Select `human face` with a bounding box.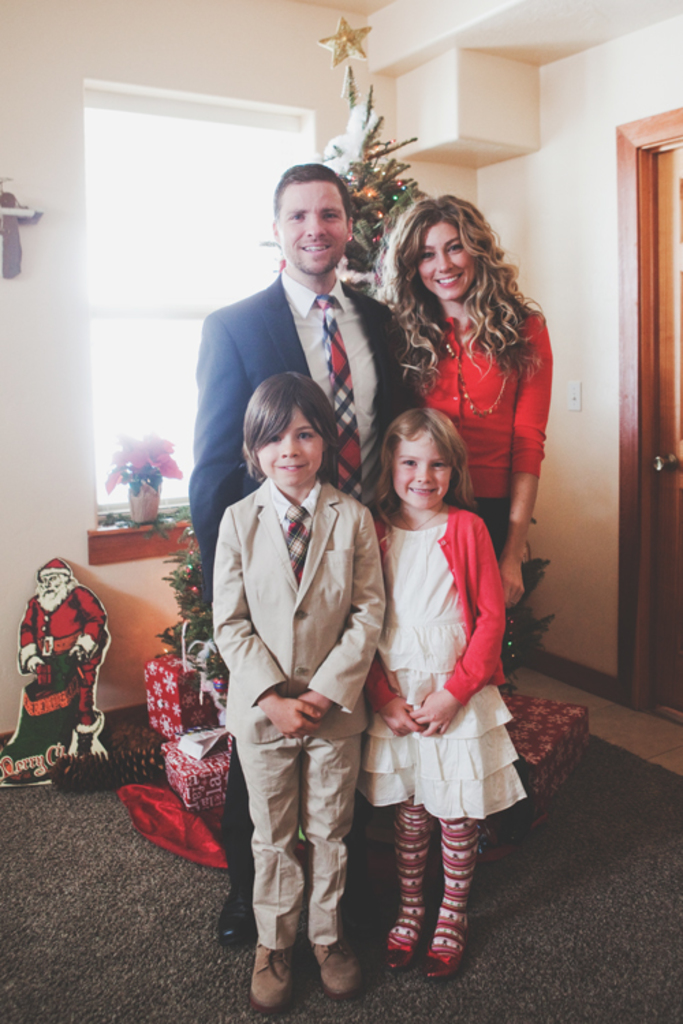
393:431:454:512.
